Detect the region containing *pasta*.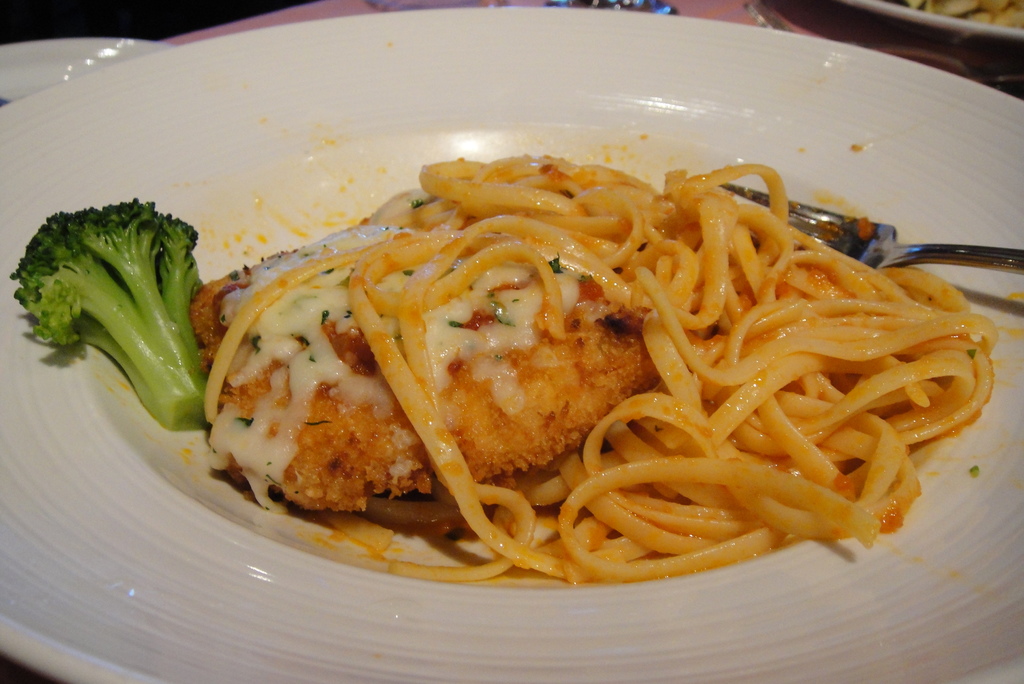
left=89, top=102, right=1011, bottom=589.
